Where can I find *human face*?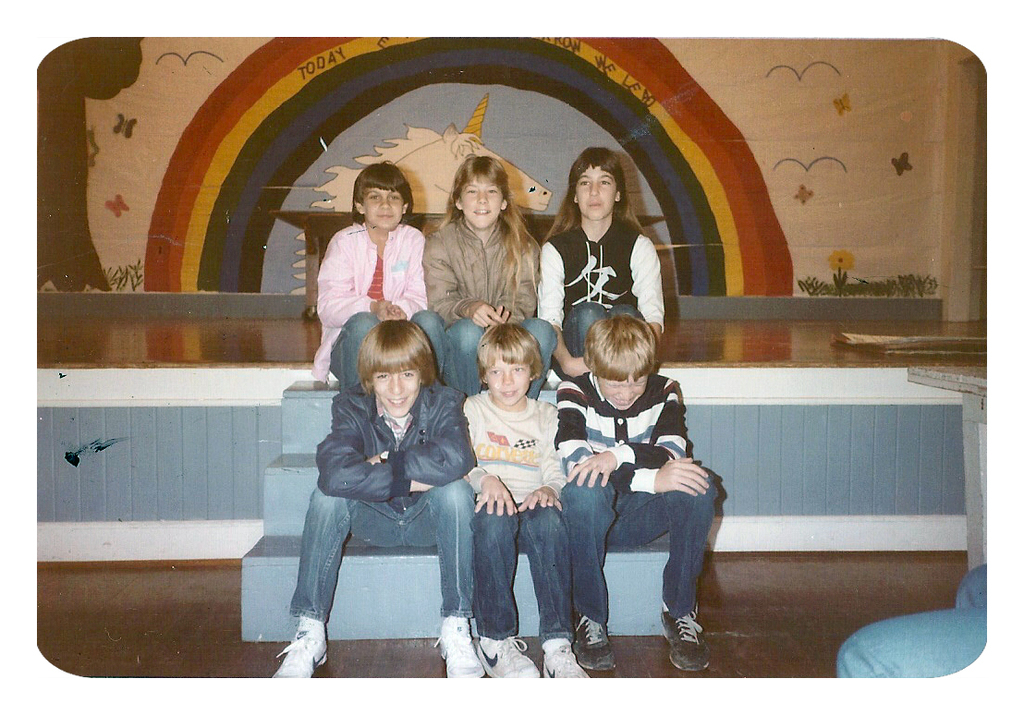
You can find it at select_region(597, 377, 649, 406).
